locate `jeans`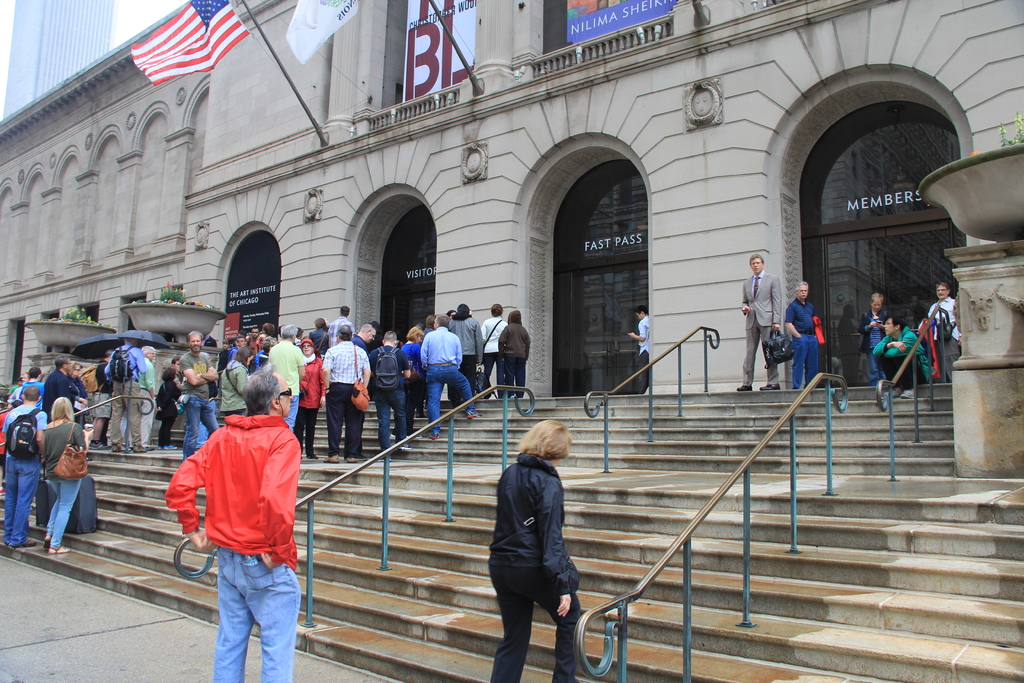
Rect(215, 545, 310, 682)
